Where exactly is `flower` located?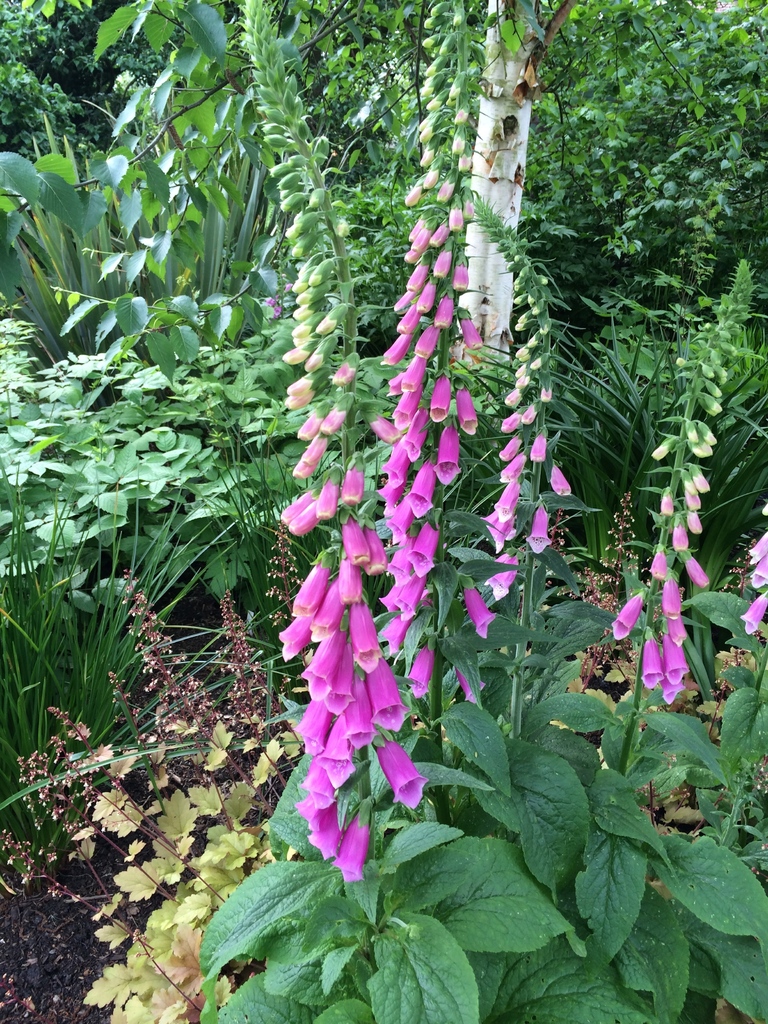
Its bounding box is {"x1": 671, "y1": 527, "x2": 695, "y2": 553}.
